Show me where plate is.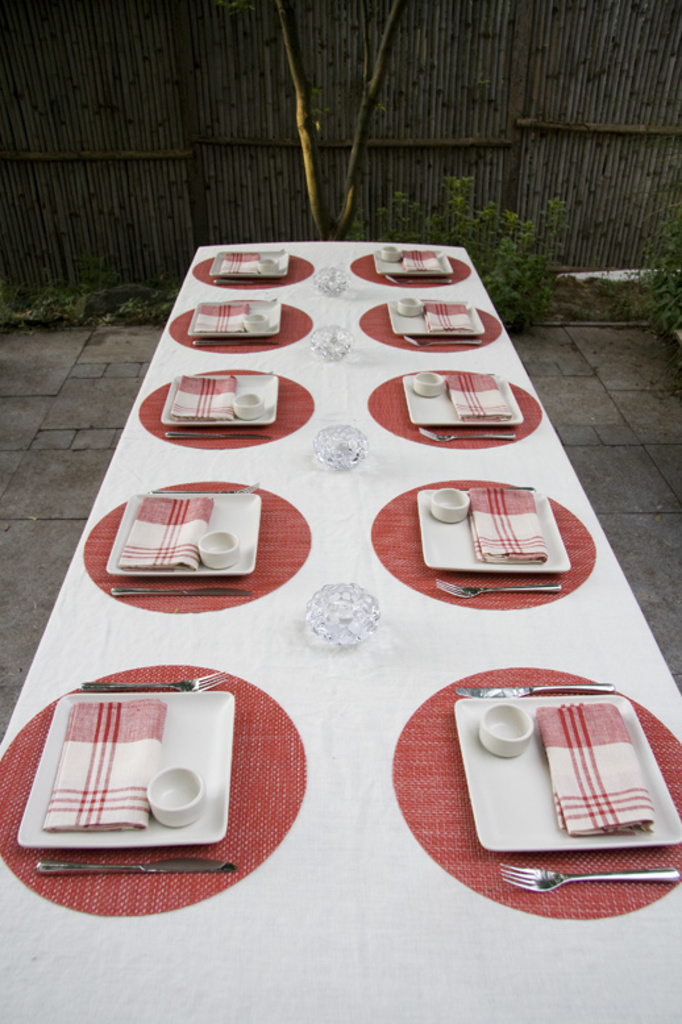
plate is at (9,691,236,846).
